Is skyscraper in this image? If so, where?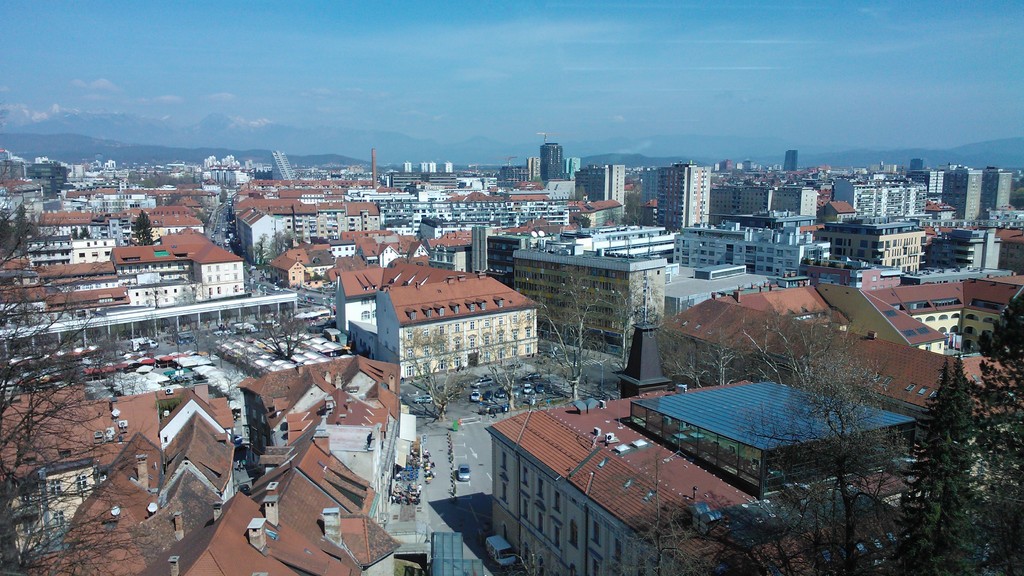
Yes, at x1=271, y1=152, x2=294, y2=182.
